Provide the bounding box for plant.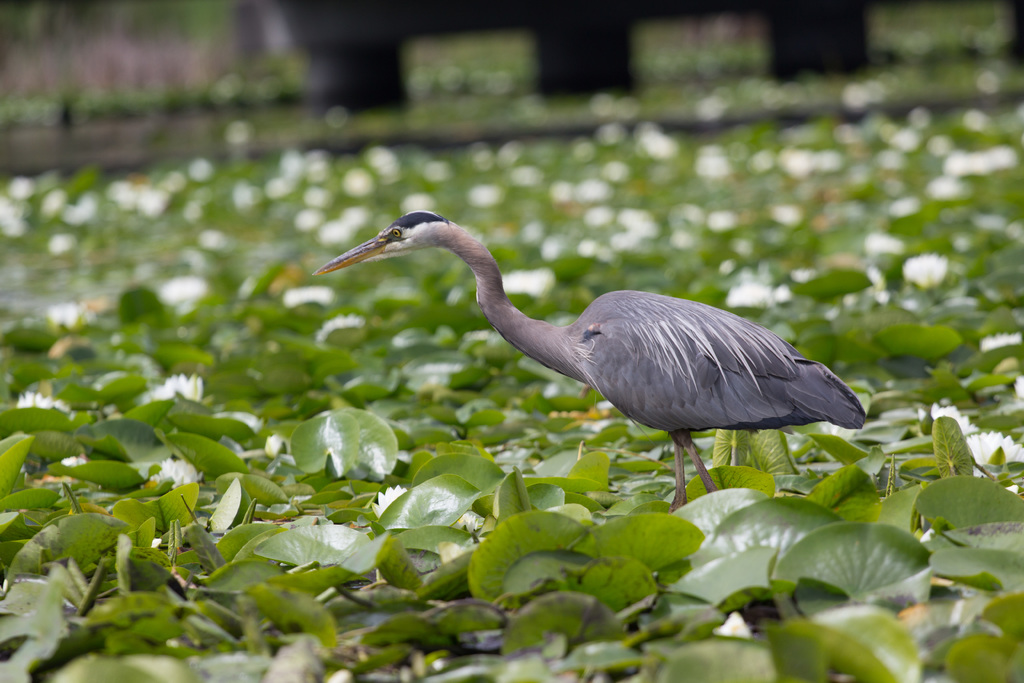
(0,47,300,135).
